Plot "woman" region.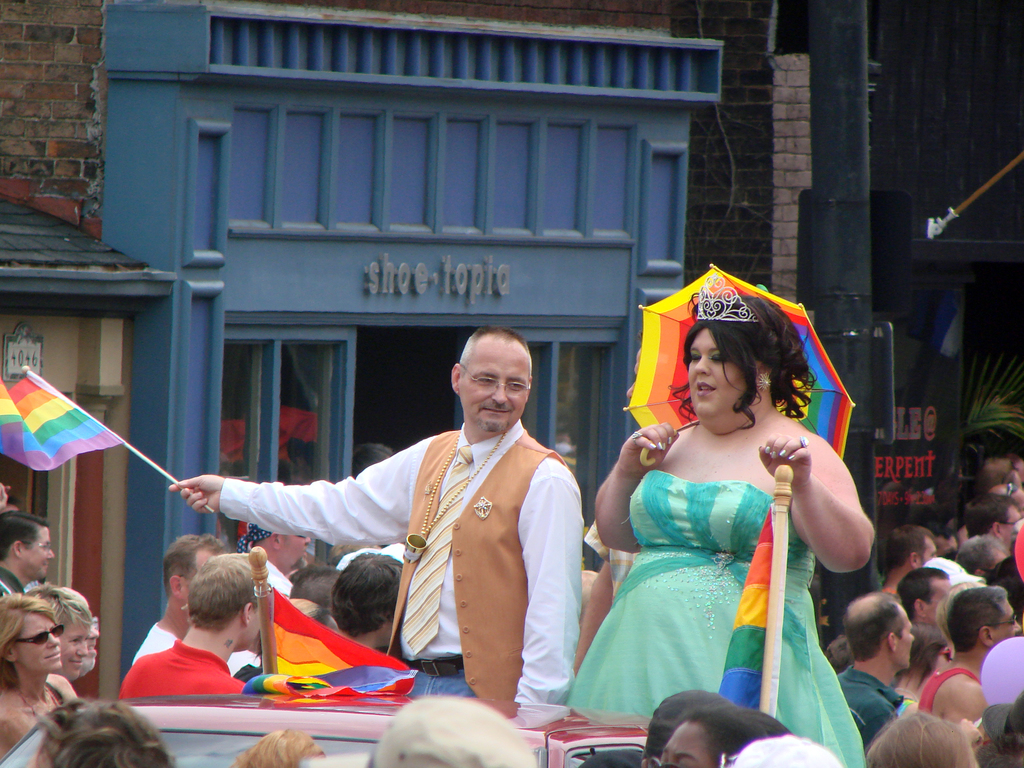
Plotted at x1=0 y1=590 x2=78 y2=760.
